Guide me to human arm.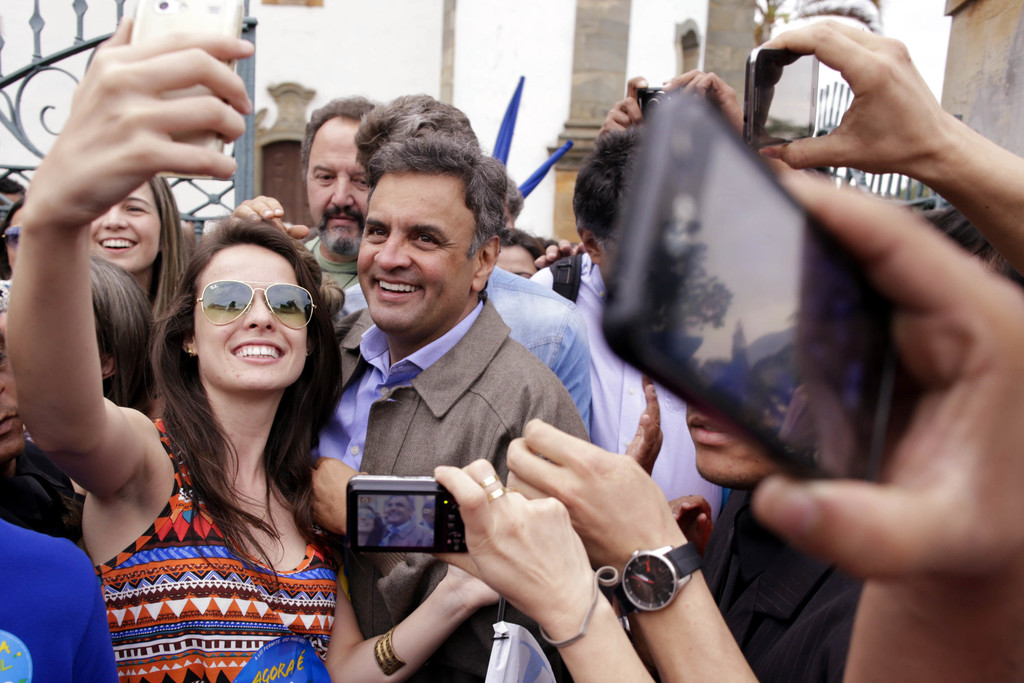
Guidance: crop(229, 190, 316, 242).
